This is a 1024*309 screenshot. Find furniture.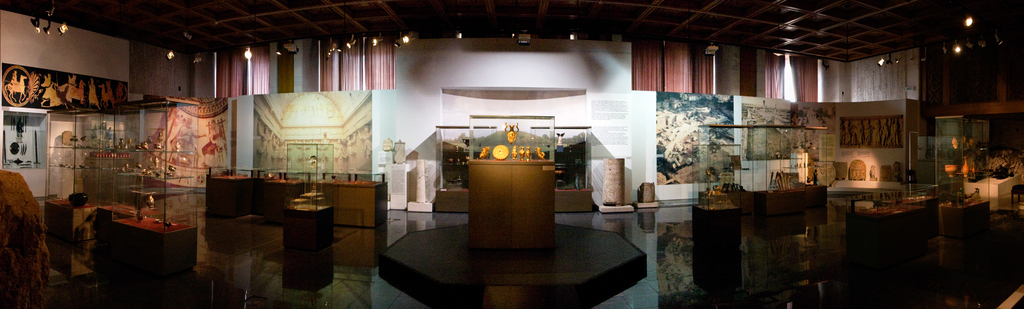
Bounding box: 114 189 200 269.
